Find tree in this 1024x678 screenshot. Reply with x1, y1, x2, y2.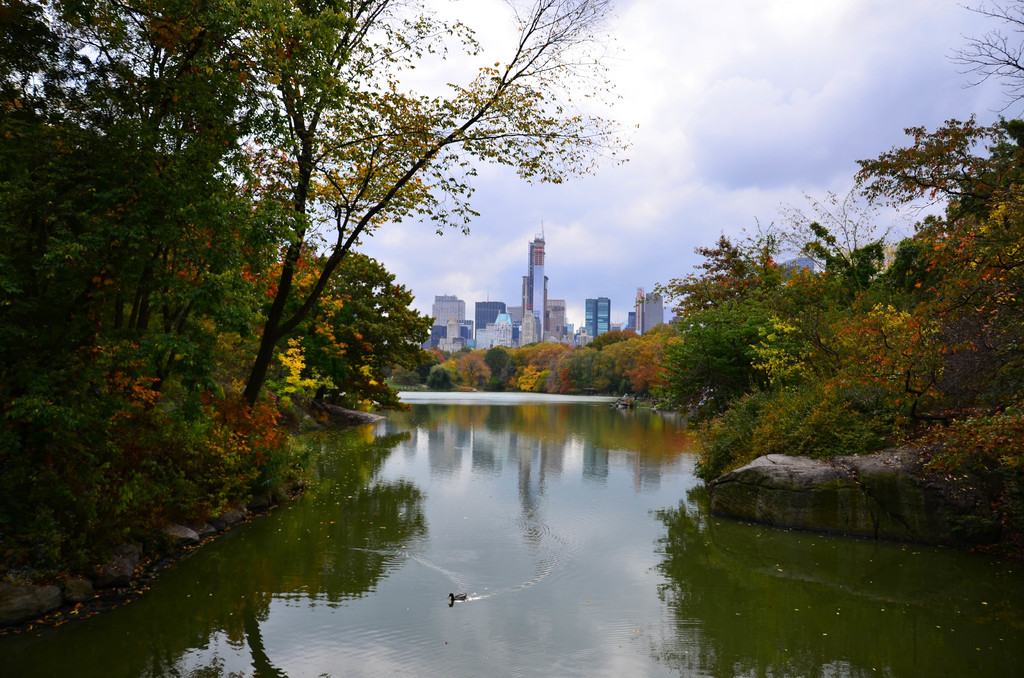
245, 0, 637, 420.
